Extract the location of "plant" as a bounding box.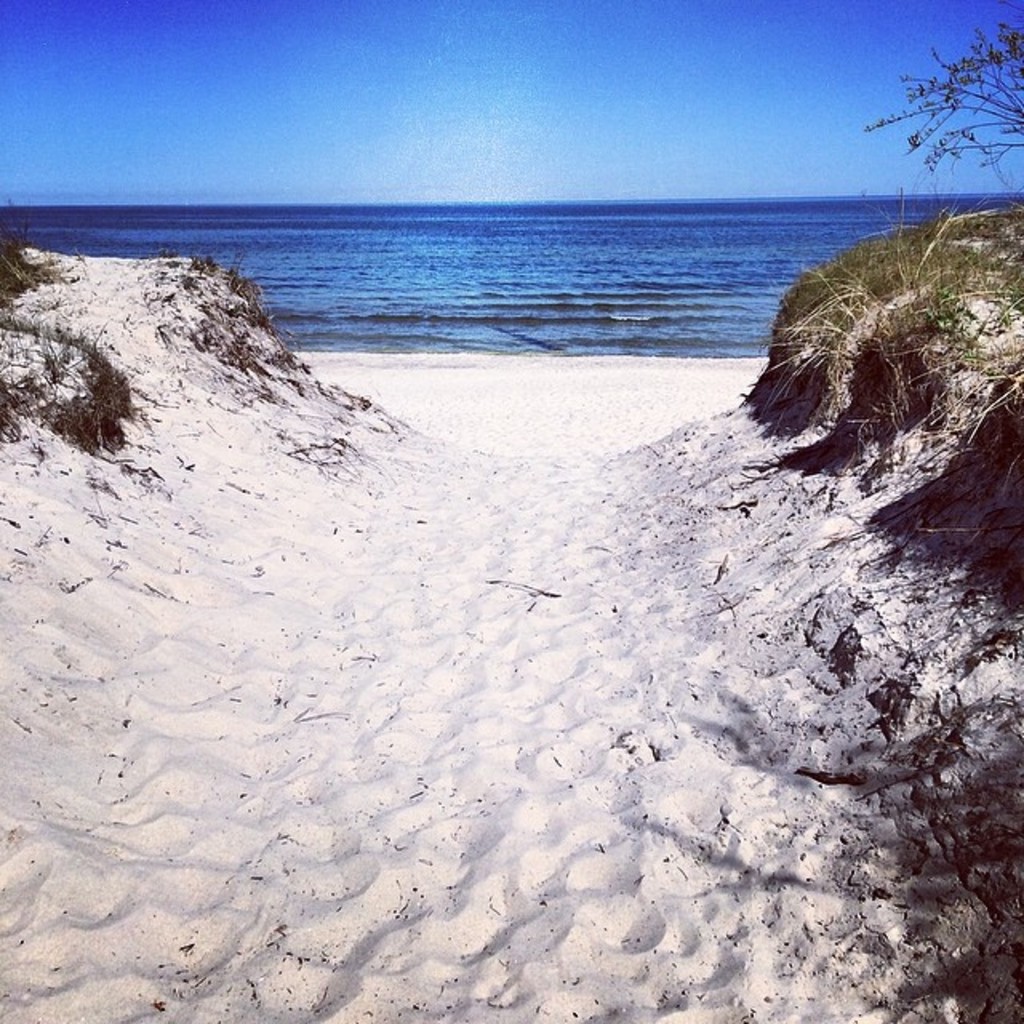
bbox=[0, 310, 138, 456].
